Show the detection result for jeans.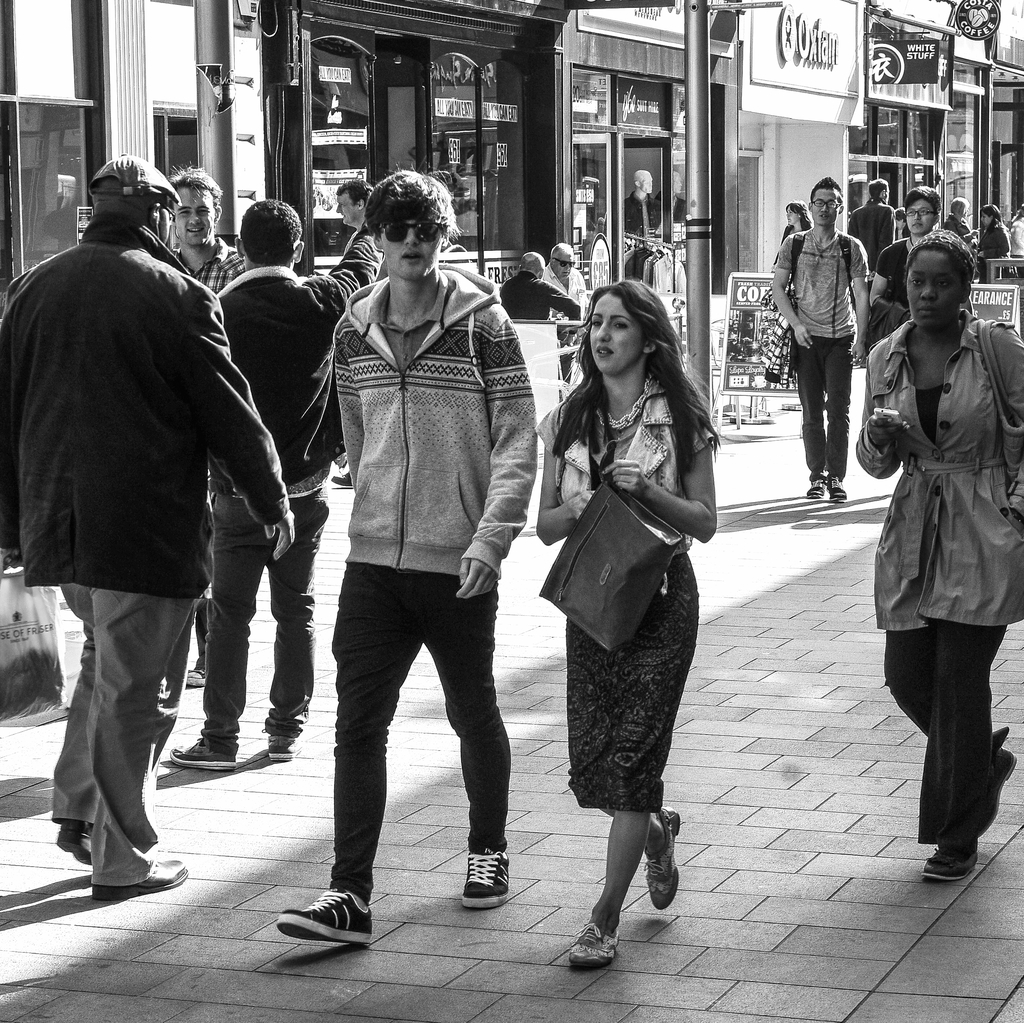
detection(330, 561, 516, 899).
